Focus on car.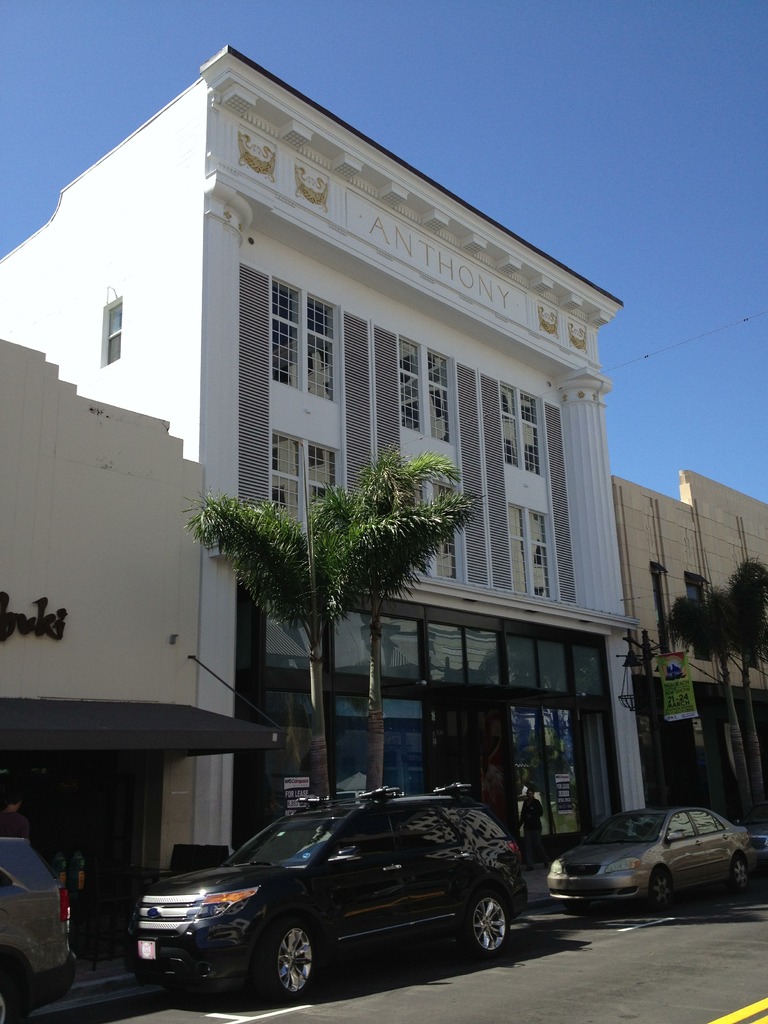
Focused at x1=0, y1=806, x2=76, y2=1018.
